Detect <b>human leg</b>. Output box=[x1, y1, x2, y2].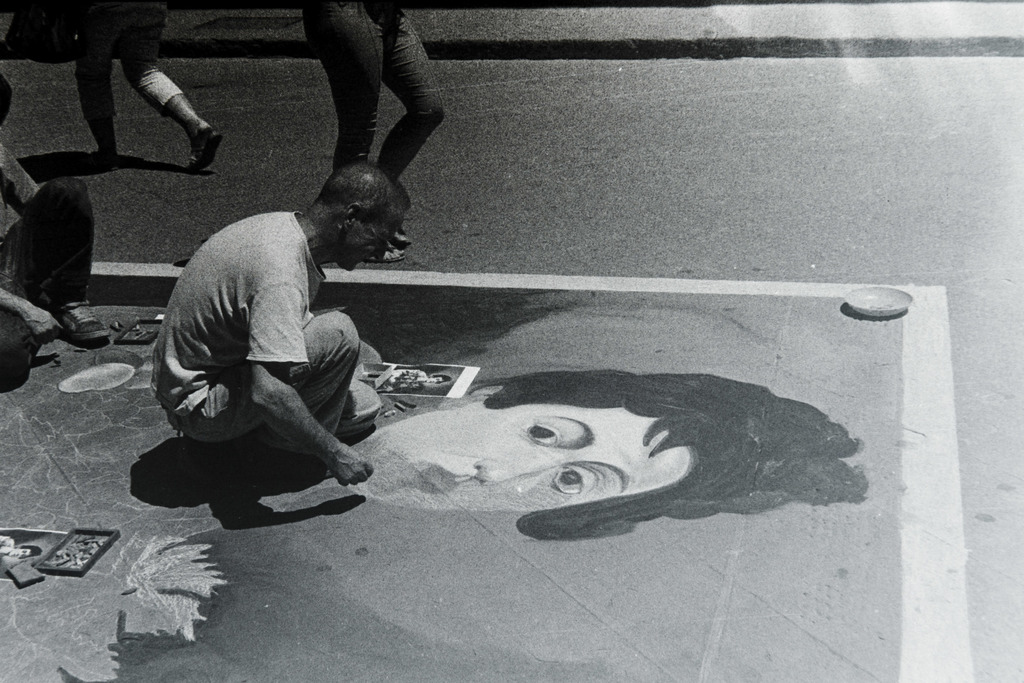
box=[72, 0, 108, 162].
